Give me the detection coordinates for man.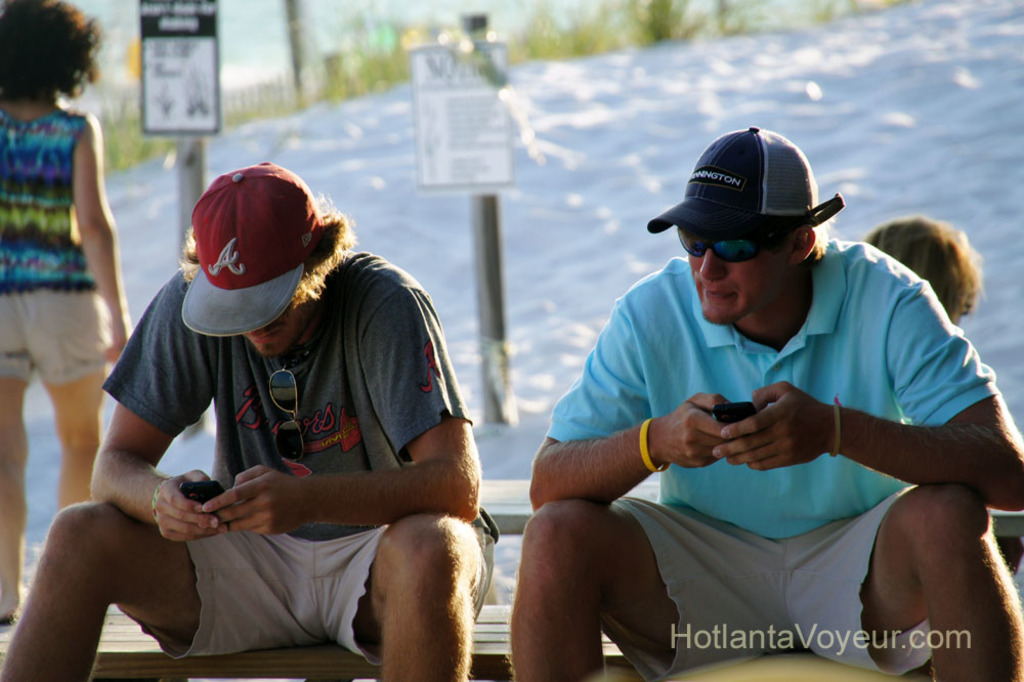
0/159/507/681.
